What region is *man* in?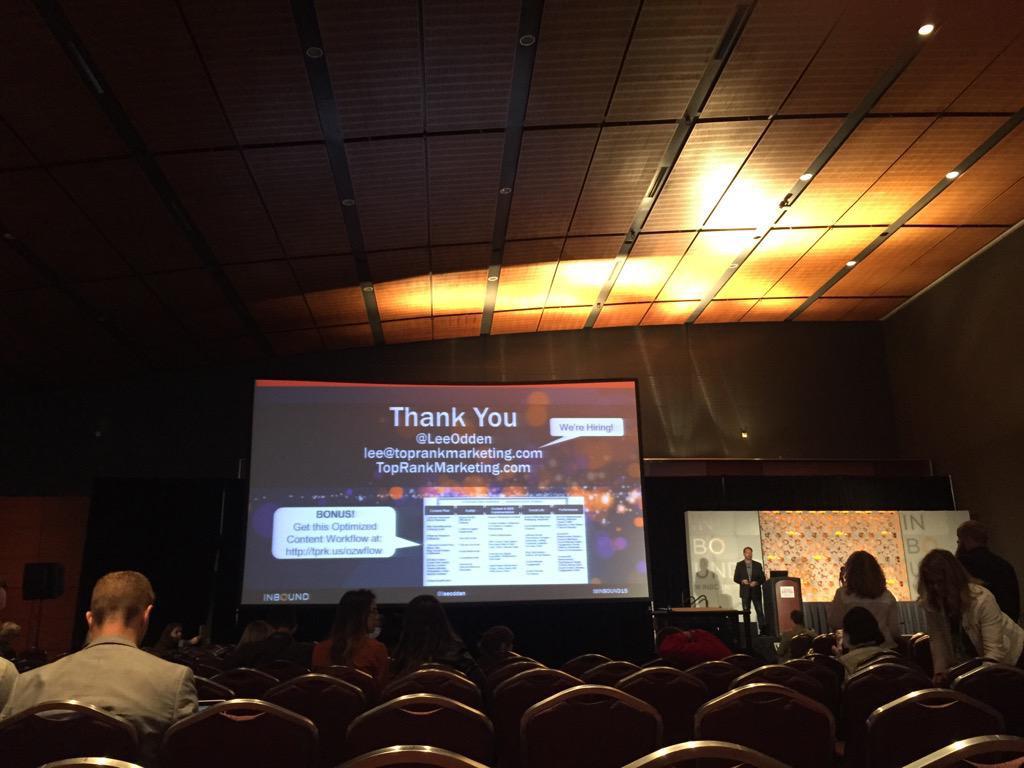
[left=773, top=606, right=820, bottom=668].
